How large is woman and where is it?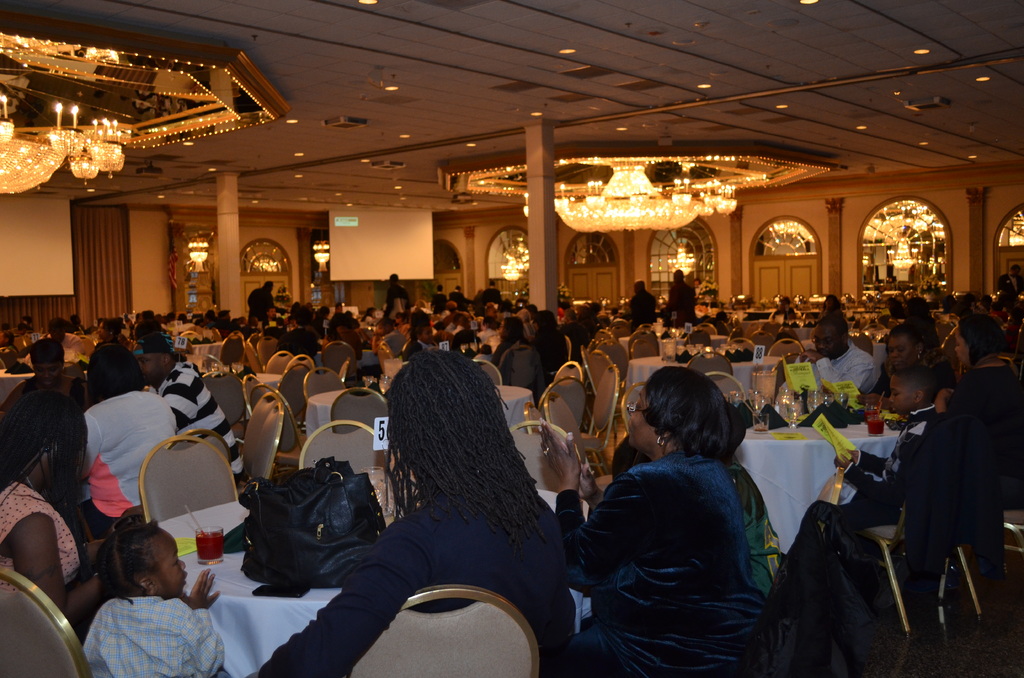
Bounding box: {"left": 886, "top": 328, "right": 944, "bottom": 394}.
